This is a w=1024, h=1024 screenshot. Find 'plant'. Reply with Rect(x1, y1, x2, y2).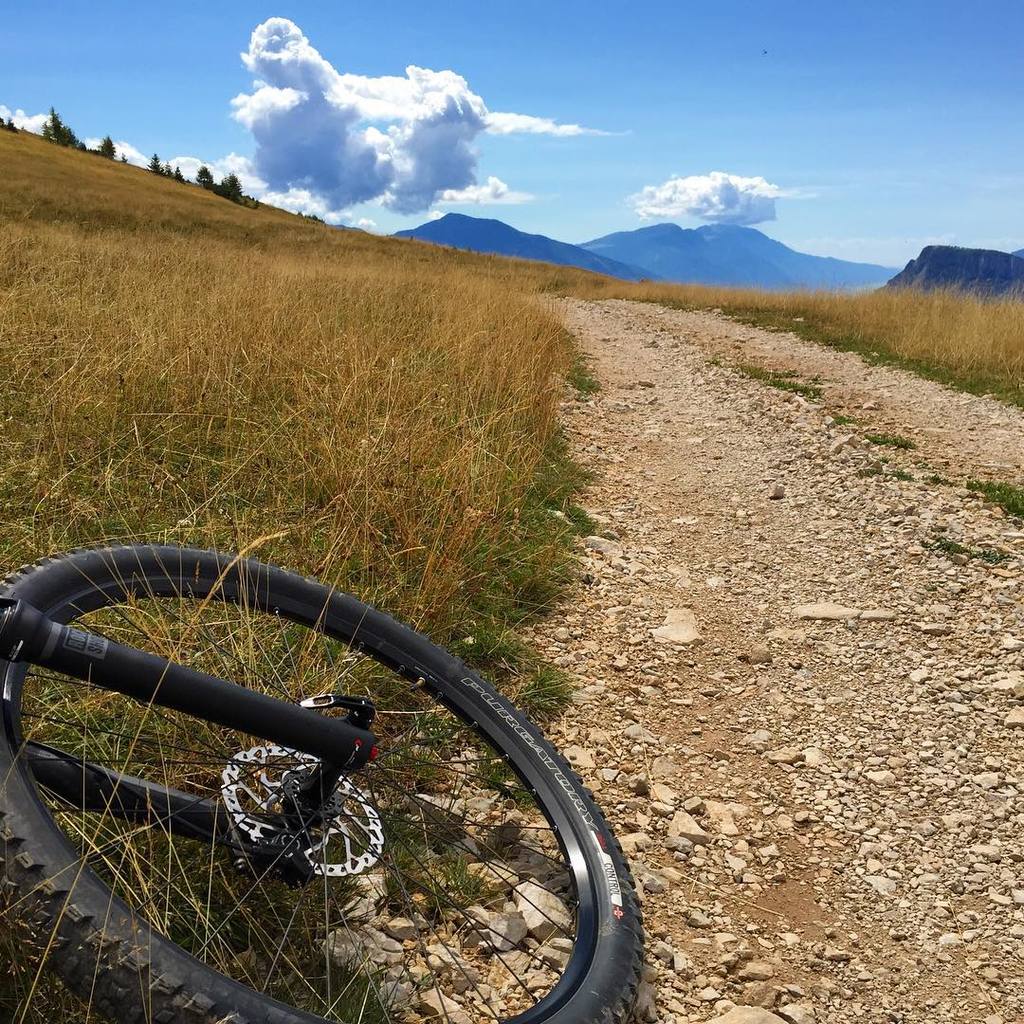
Rect(876, 452, 890, 466).
